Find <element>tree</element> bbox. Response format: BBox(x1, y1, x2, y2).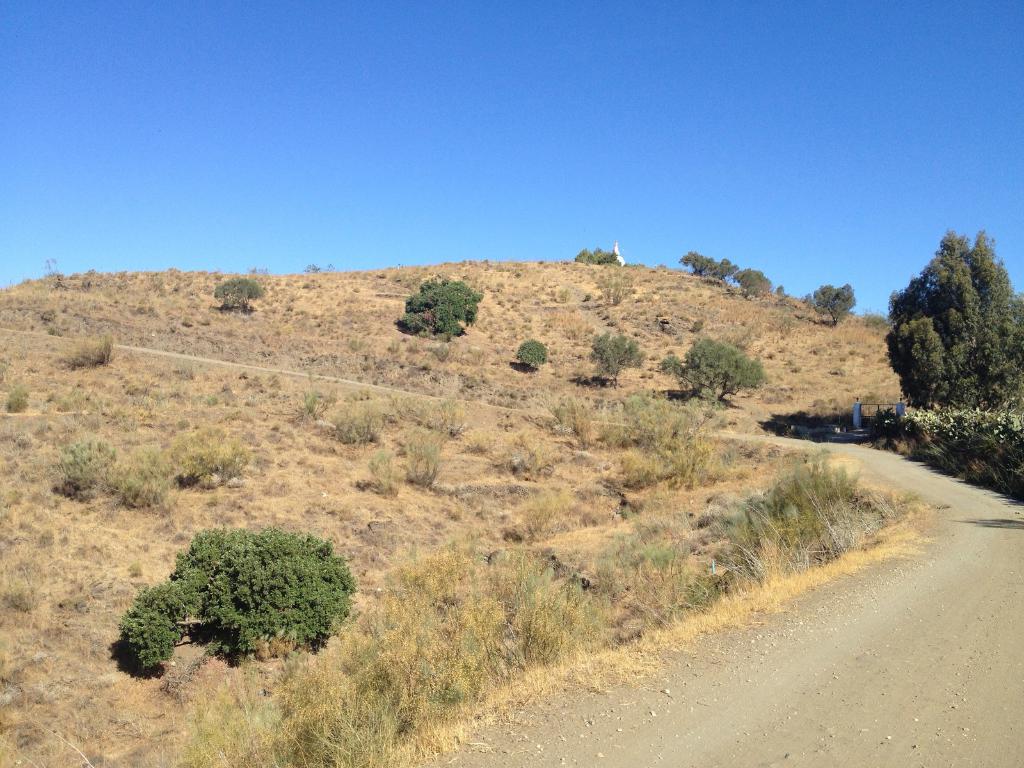
BBox(123, 526, 361, 678).
